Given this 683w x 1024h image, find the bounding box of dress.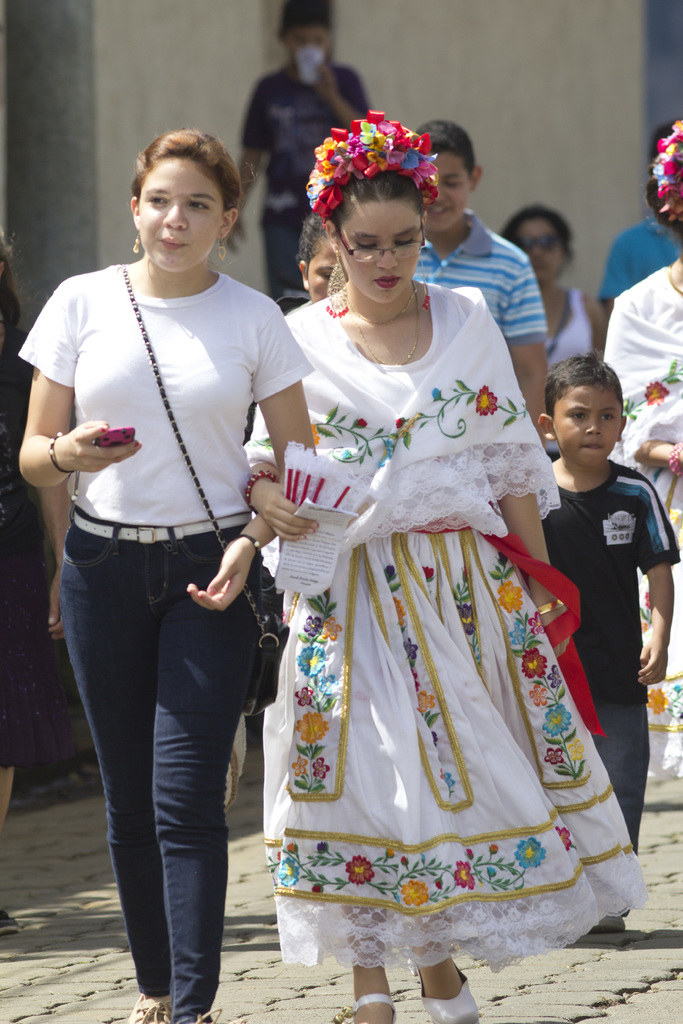
detection(259, 277, 647, 972).
